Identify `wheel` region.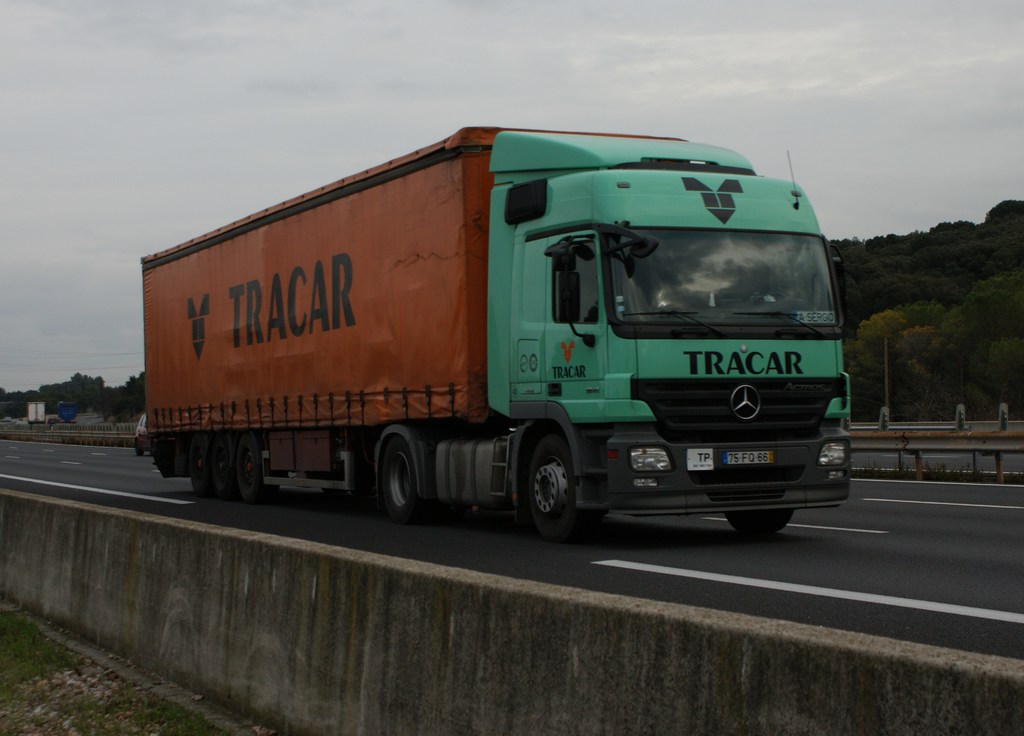
Region: {"x1": 186, "y1": 443, "x2": 211, "y2": 493}.
